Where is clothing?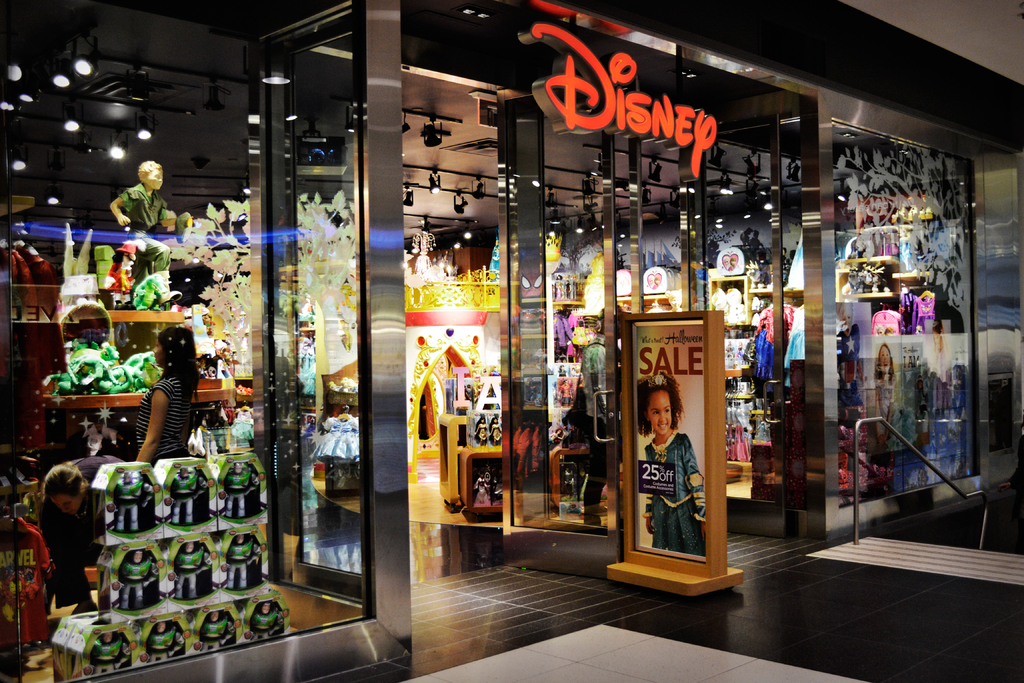
detection(132, 380, 199, 466).
